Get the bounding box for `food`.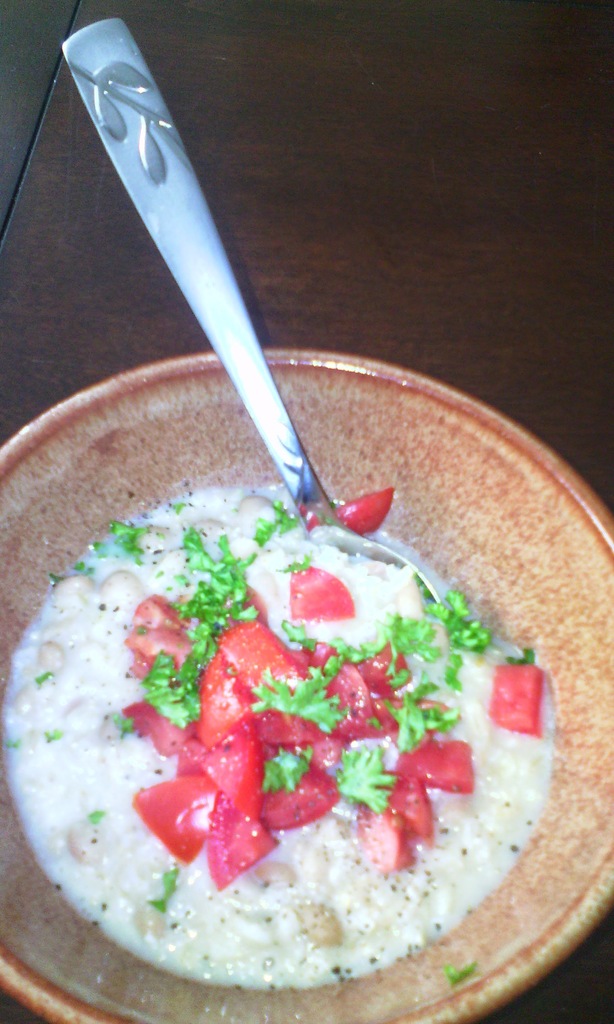
<region>31, 403, 552, 992</region>.
